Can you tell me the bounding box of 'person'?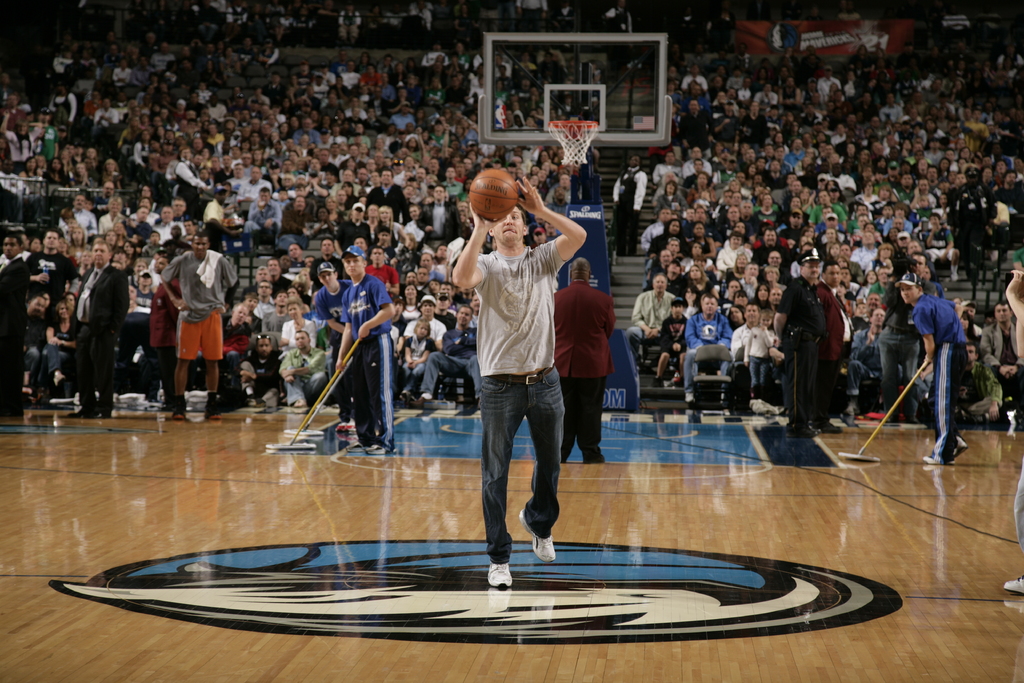
<bbox>999, 168, 1022, 199</bbox>.
